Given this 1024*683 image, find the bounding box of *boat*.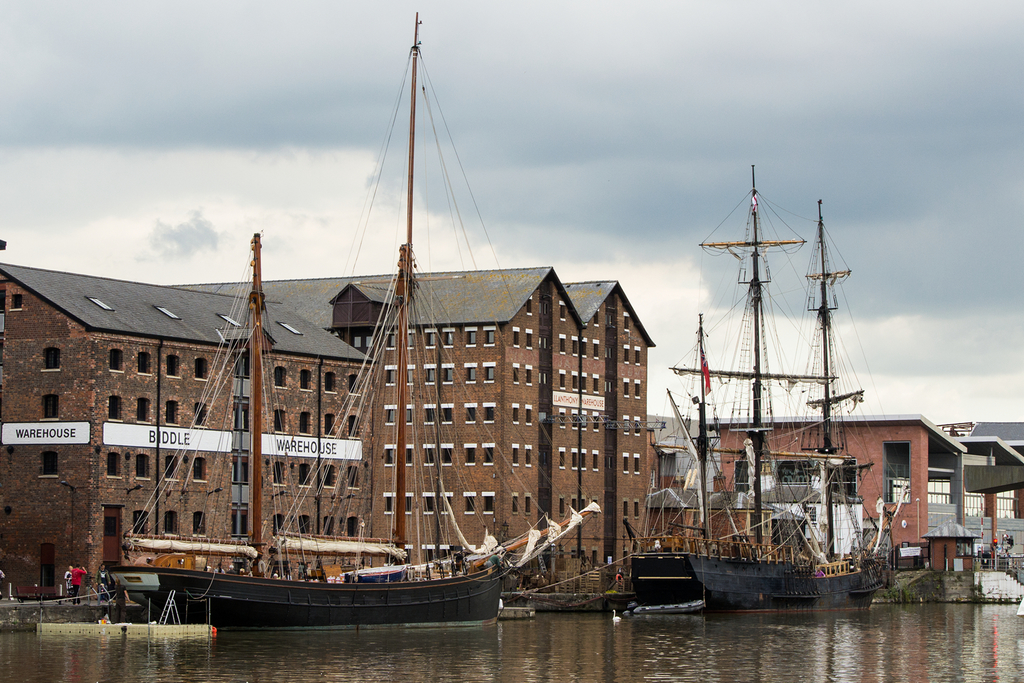
bbox=(107, 234, 503, 625).
